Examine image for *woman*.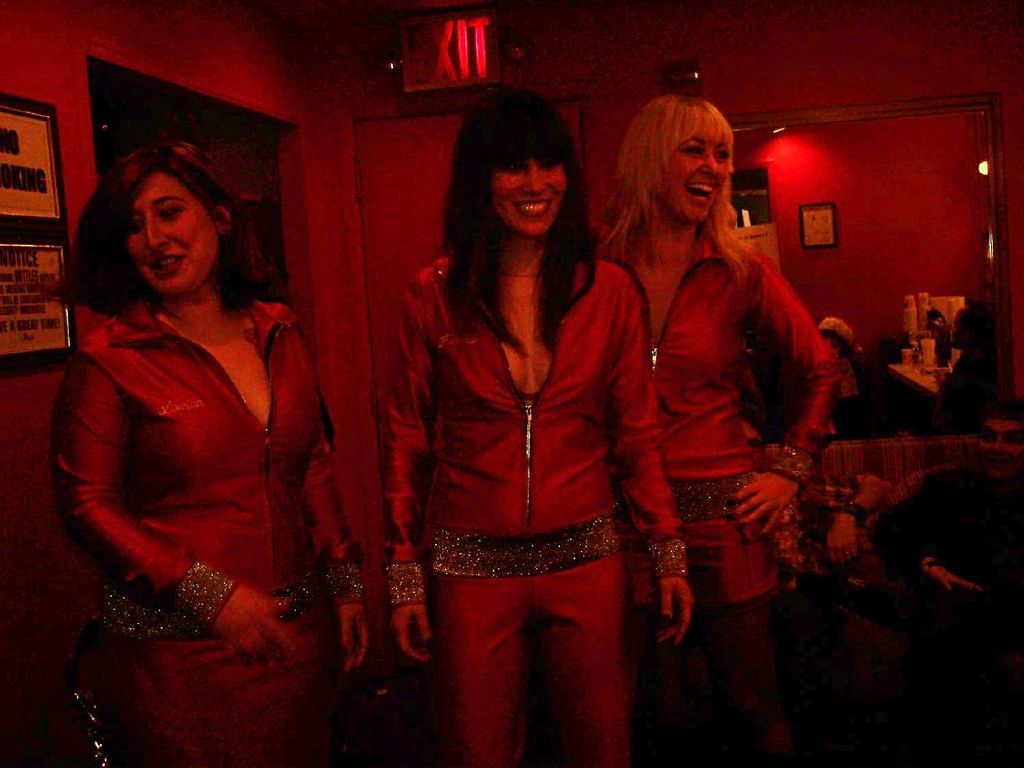
Examination result: select_region(382, 86, 694, 766).
